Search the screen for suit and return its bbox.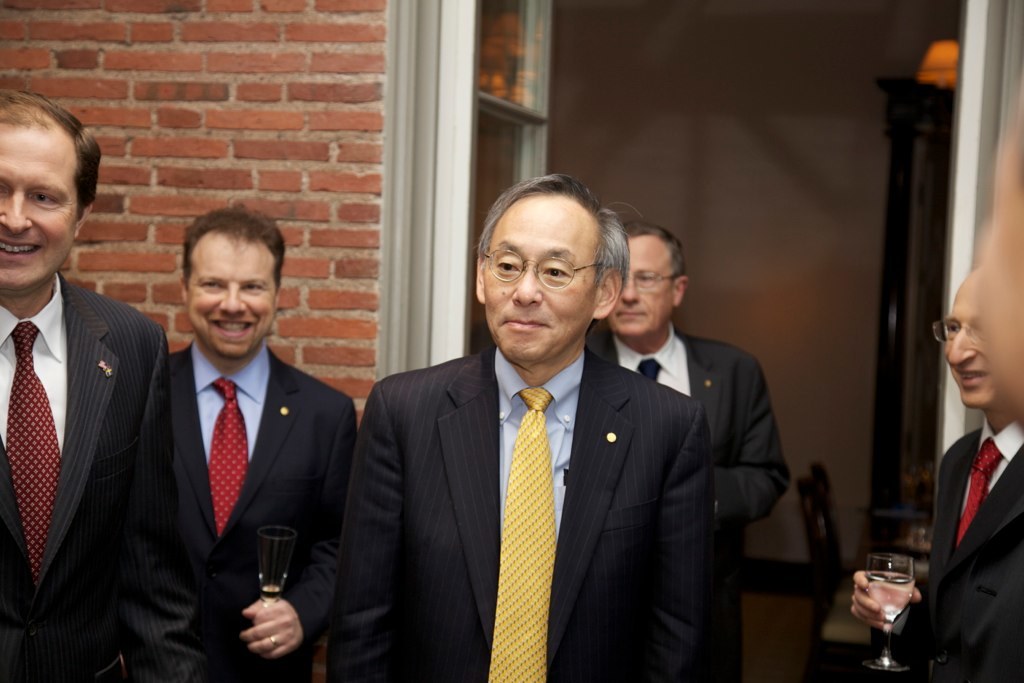
Found: crop(873, 417, 1023, 682).
